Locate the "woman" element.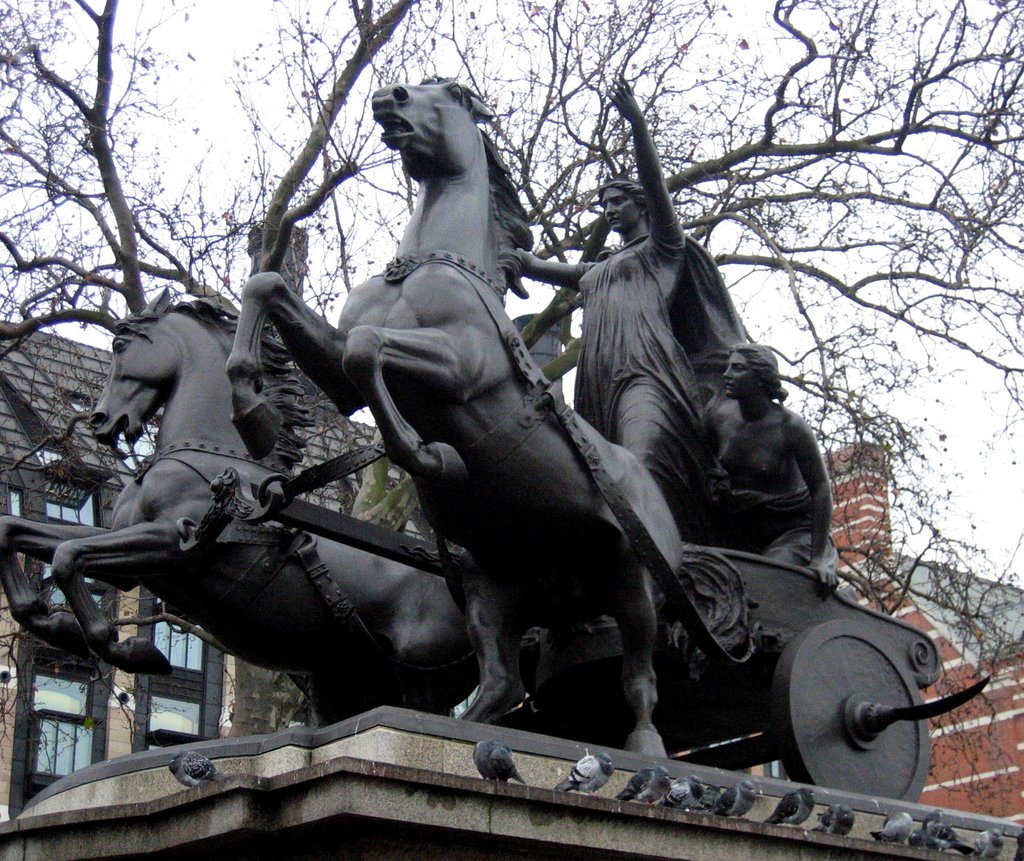
Element bbox: <region>508, 70, 740, 476</region>.
